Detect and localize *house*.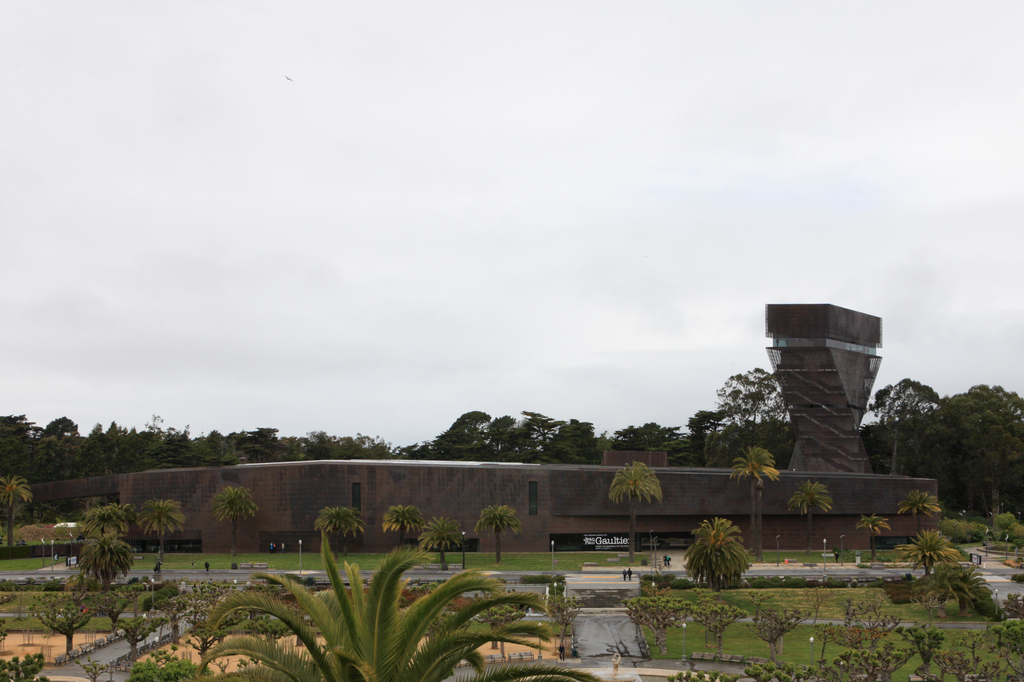
Localized at Rect(81, 312, 957, 618).
